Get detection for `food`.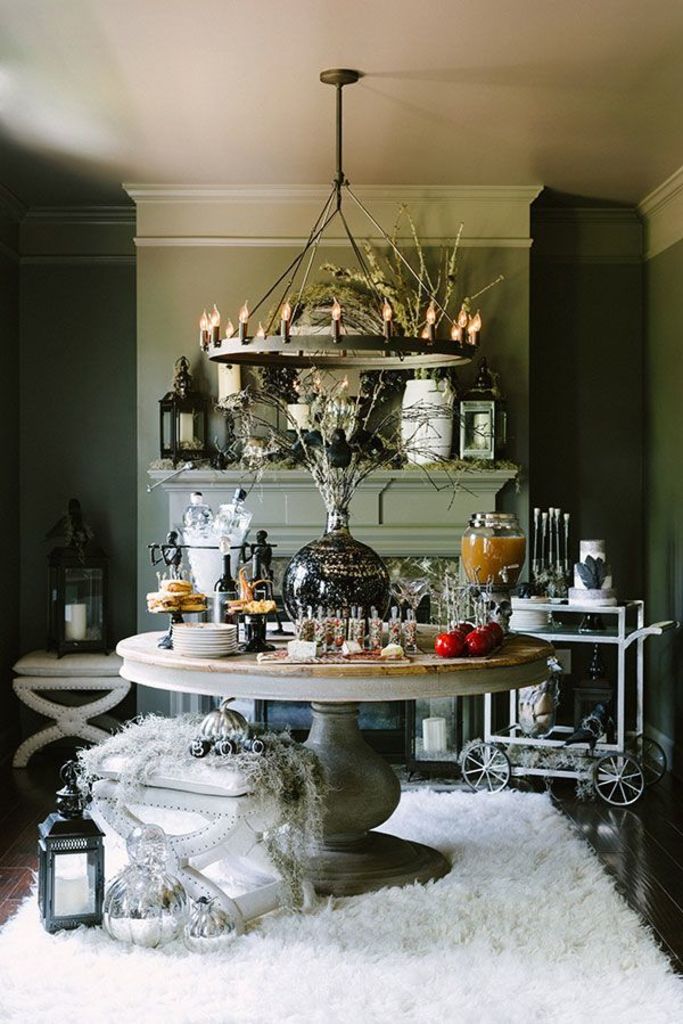
Detection: 342, 638, 370, 655.
